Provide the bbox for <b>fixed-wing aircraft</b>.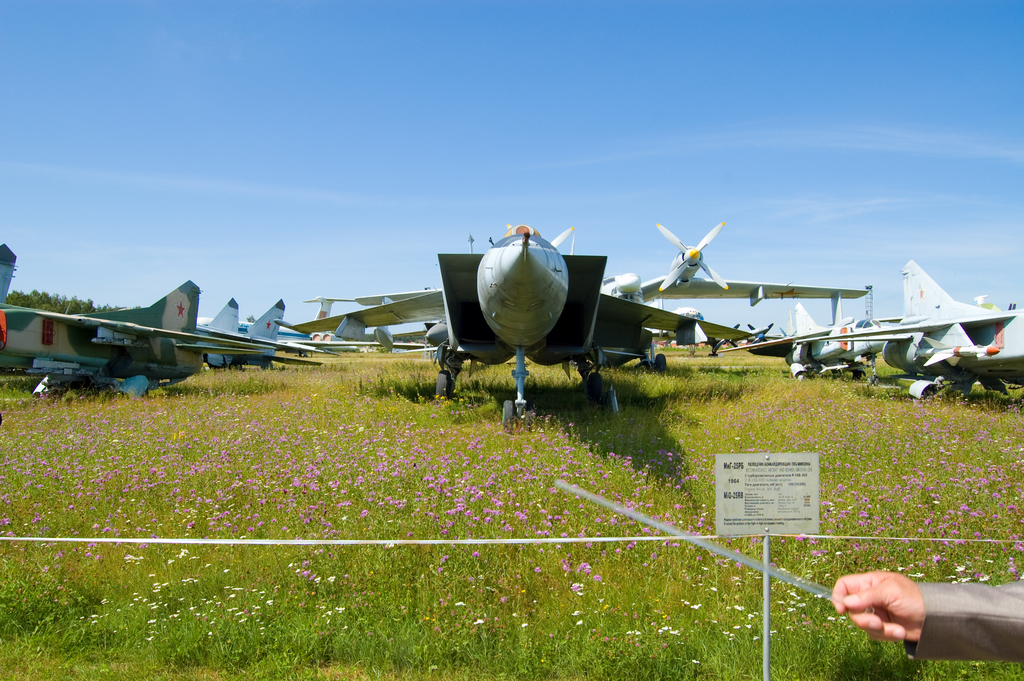
l=645, t=300, r=791, b=356.
